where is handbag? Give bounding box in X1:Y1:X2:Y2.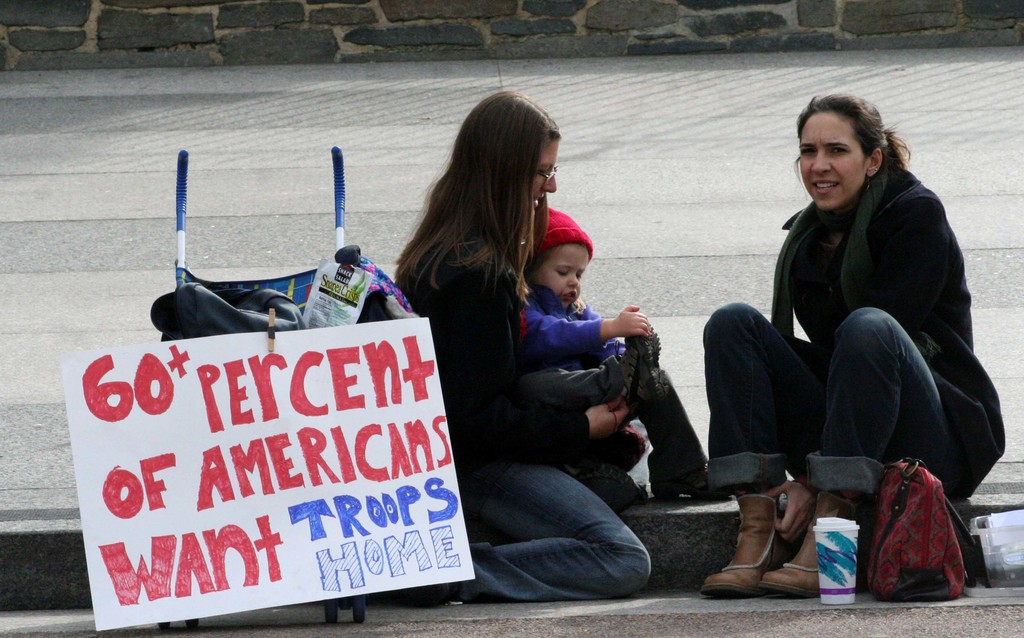
858:461:968:601.
